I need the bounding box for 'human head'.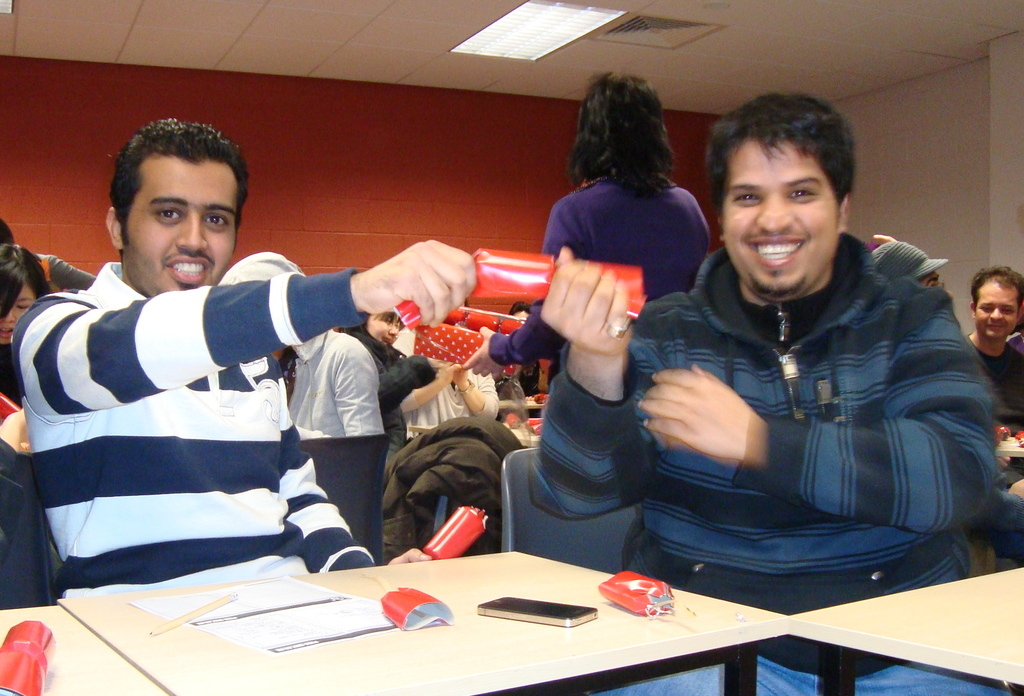
Here it is: (870, 242, 941, 287).
